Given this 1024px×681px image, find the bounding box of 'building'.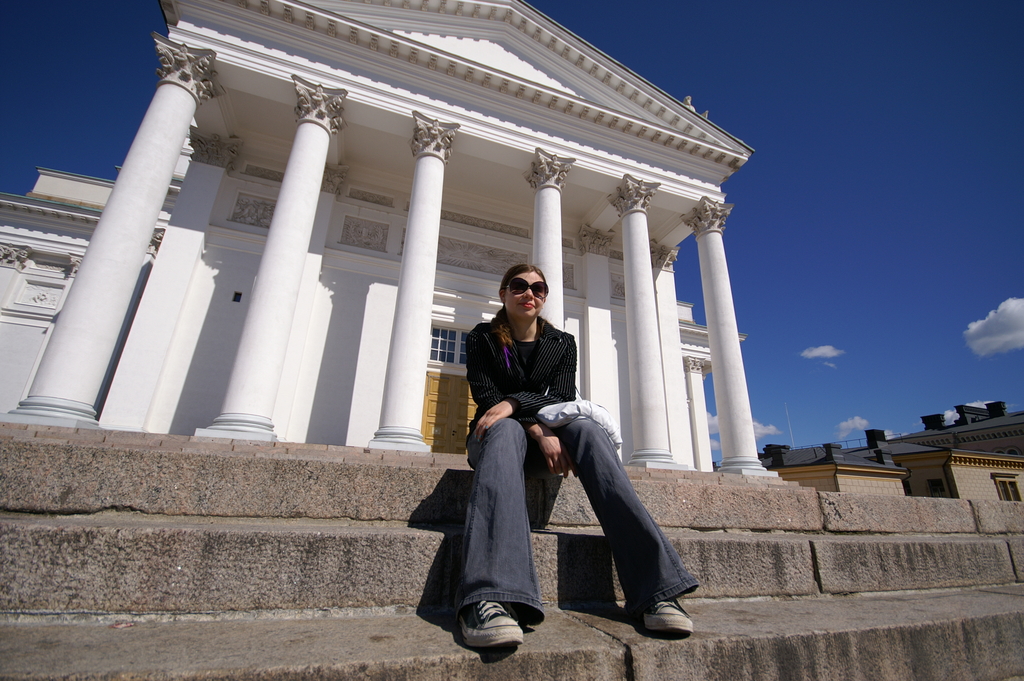
select_region(772, 432, 1023, 502).
